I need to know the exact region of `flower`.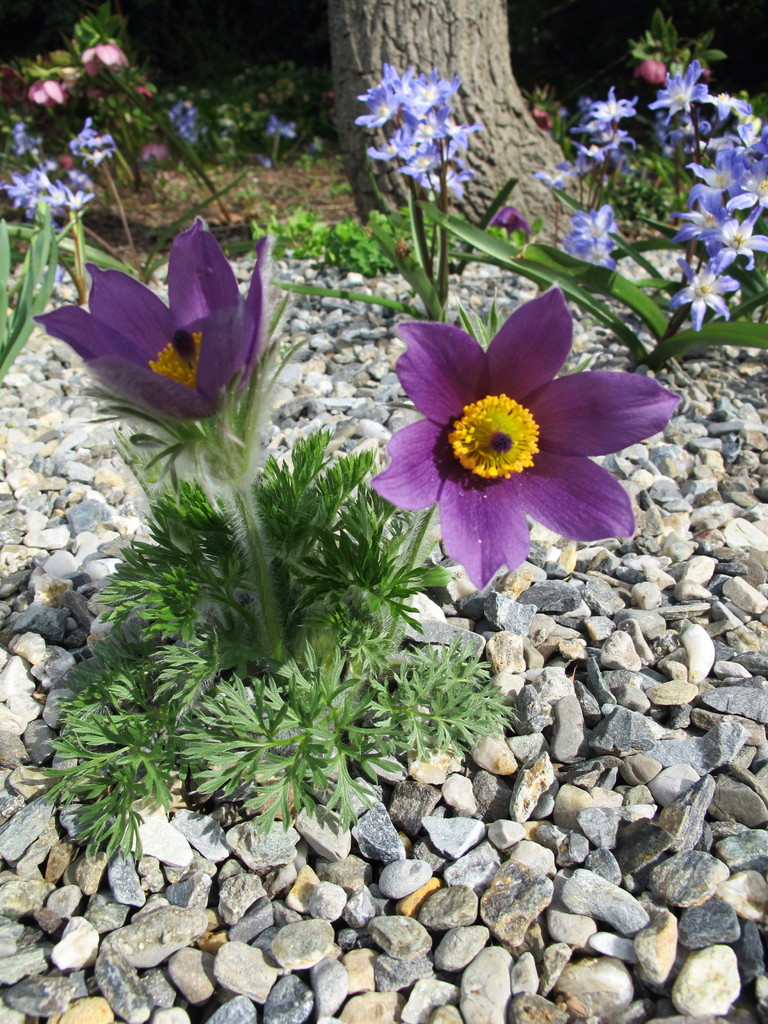
Region: bbox=(84, 145, 116, 172).
